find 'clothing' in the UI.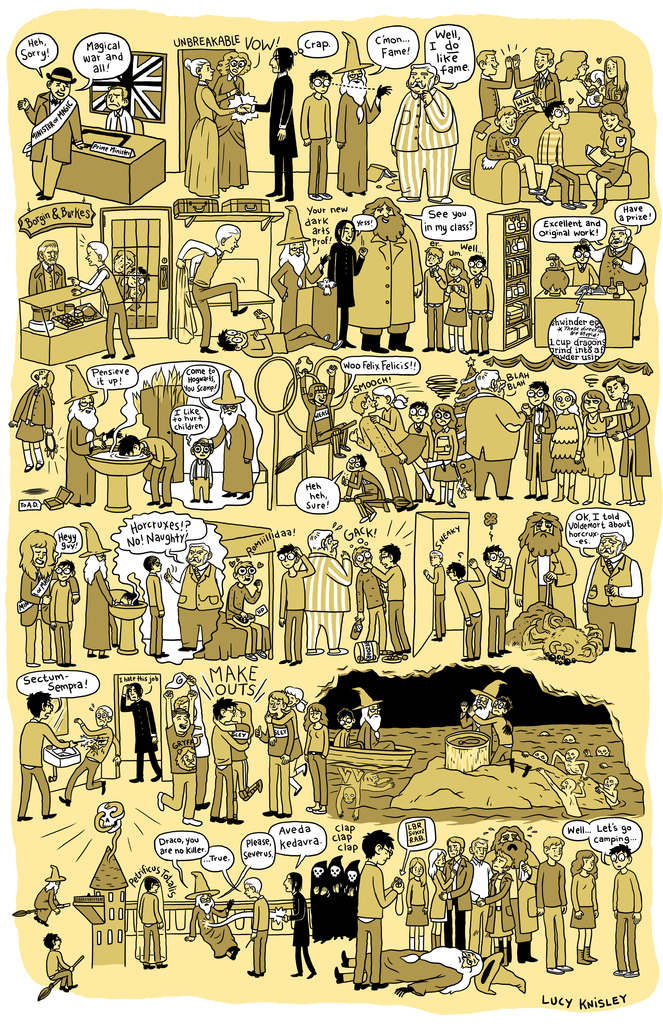
UI element at (350, 562, 389, 652).
